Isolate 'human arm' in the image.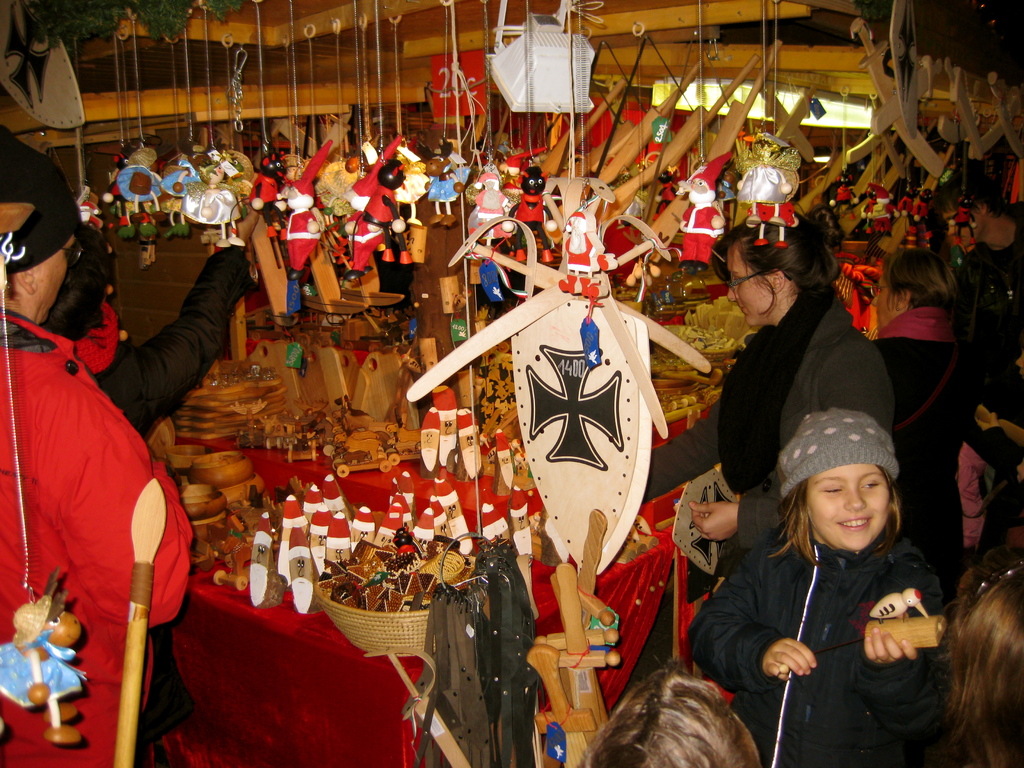
Isolated region: box(861, 580, 955, 742).
